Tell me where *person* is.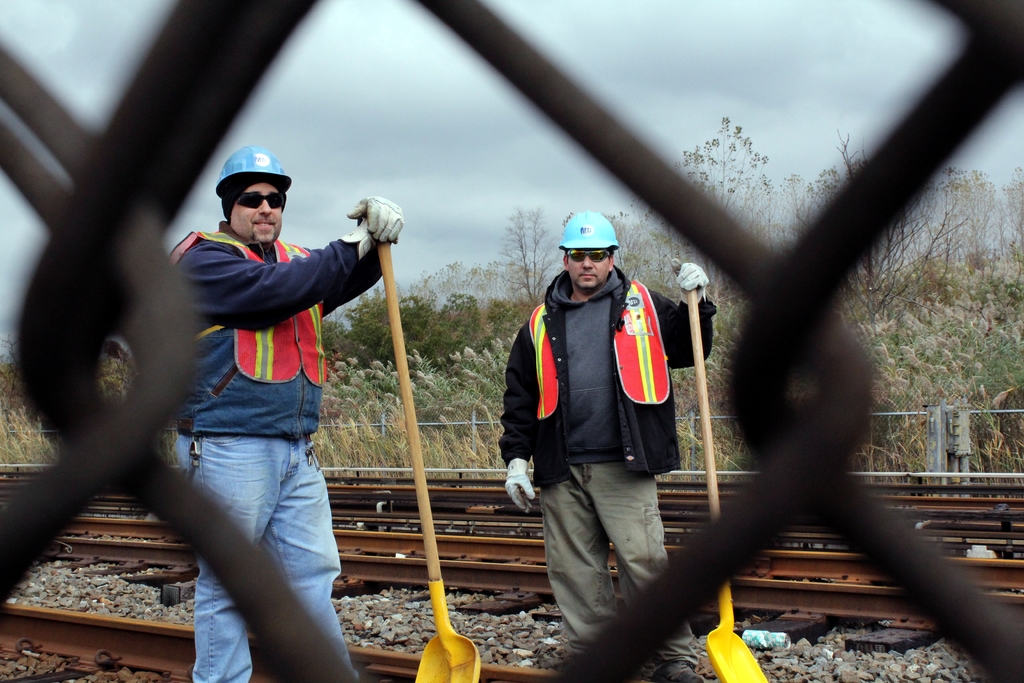
*person* is at pyautogui.locateOnScreen(508, 181, 703, 658).
